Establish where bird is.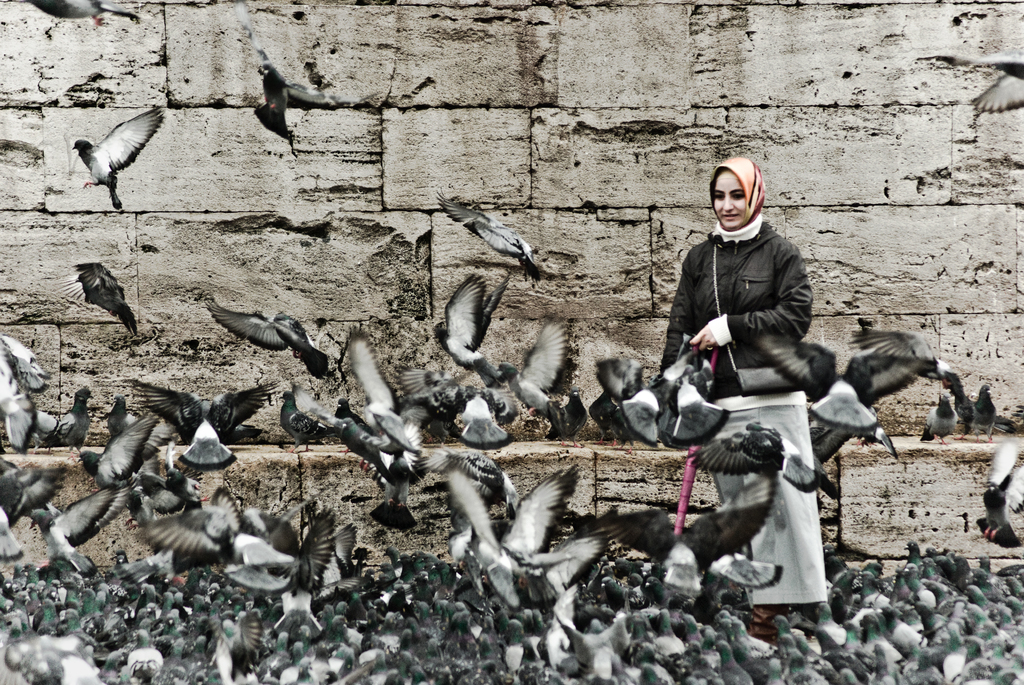
Established at bbox=(54, 98, 161, 226).
